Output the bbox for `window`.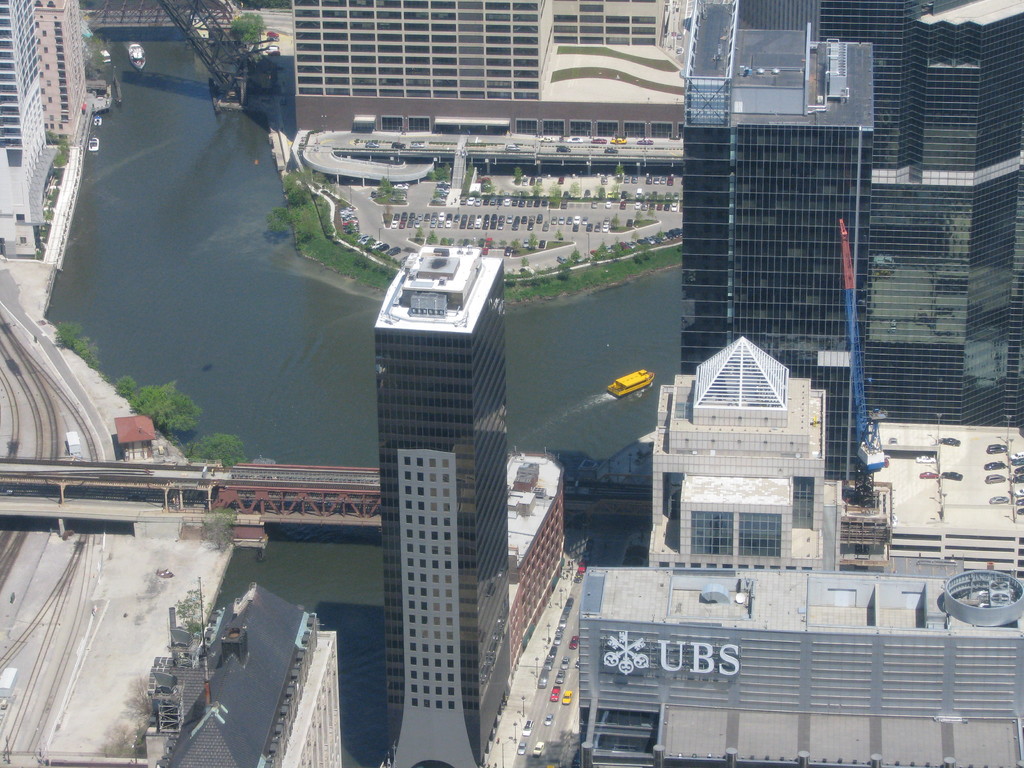
detection(722, 562, 733, 570).
